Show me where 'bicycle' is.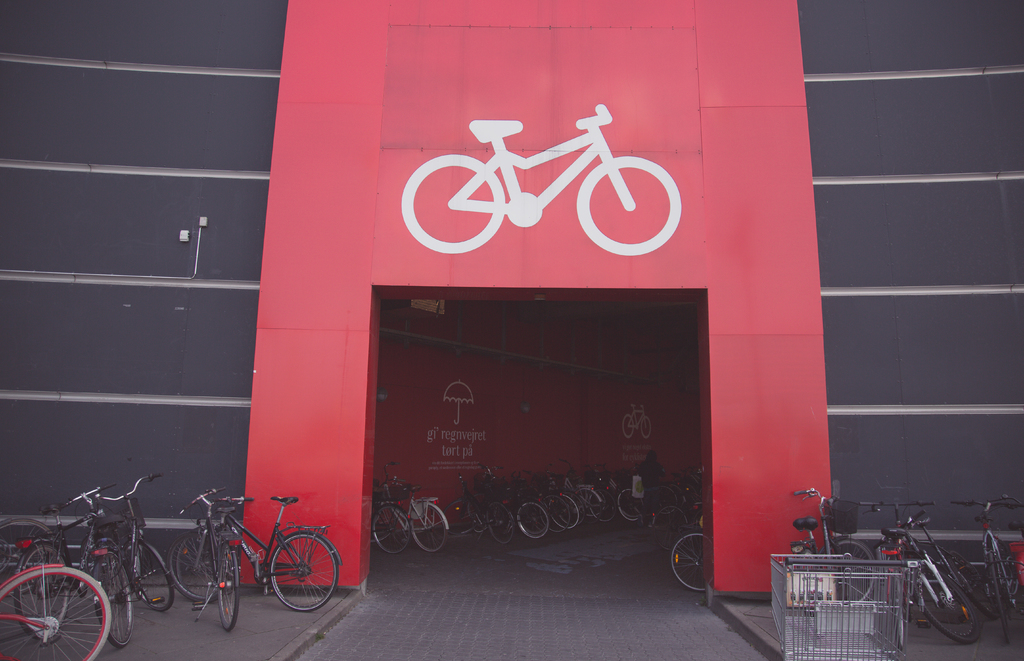
'bicycle' is at x1=0 y1=516 x2=53 y2=595.
